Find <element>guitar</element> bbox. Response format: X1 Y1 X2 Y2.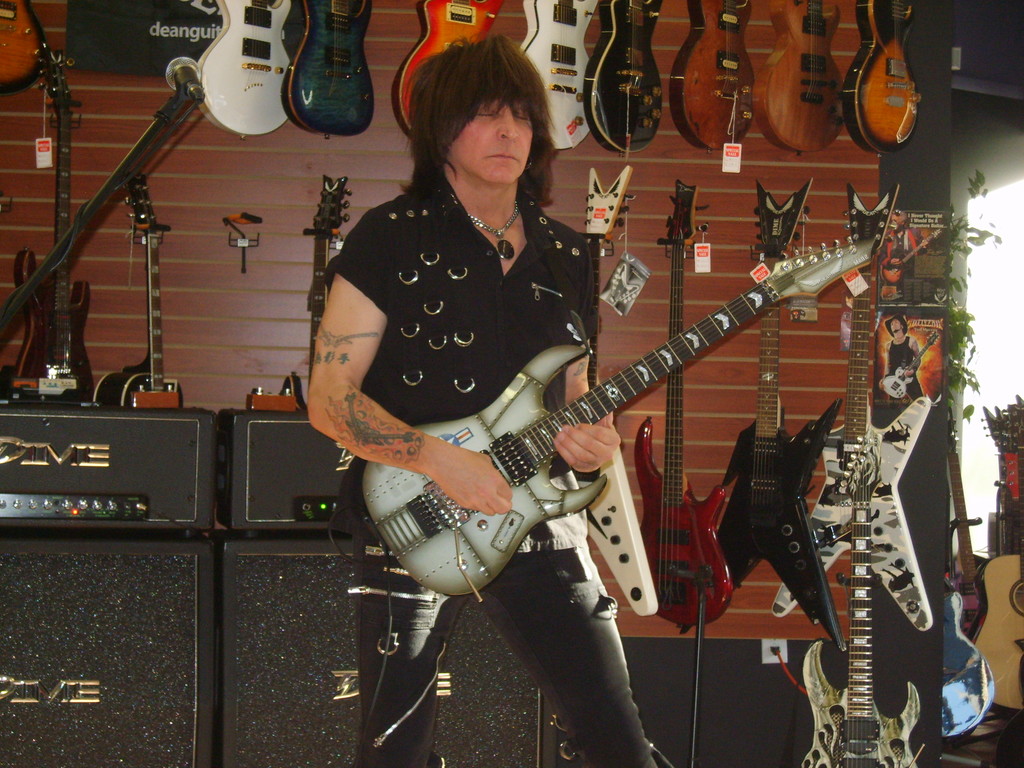
845 0 916 152.
